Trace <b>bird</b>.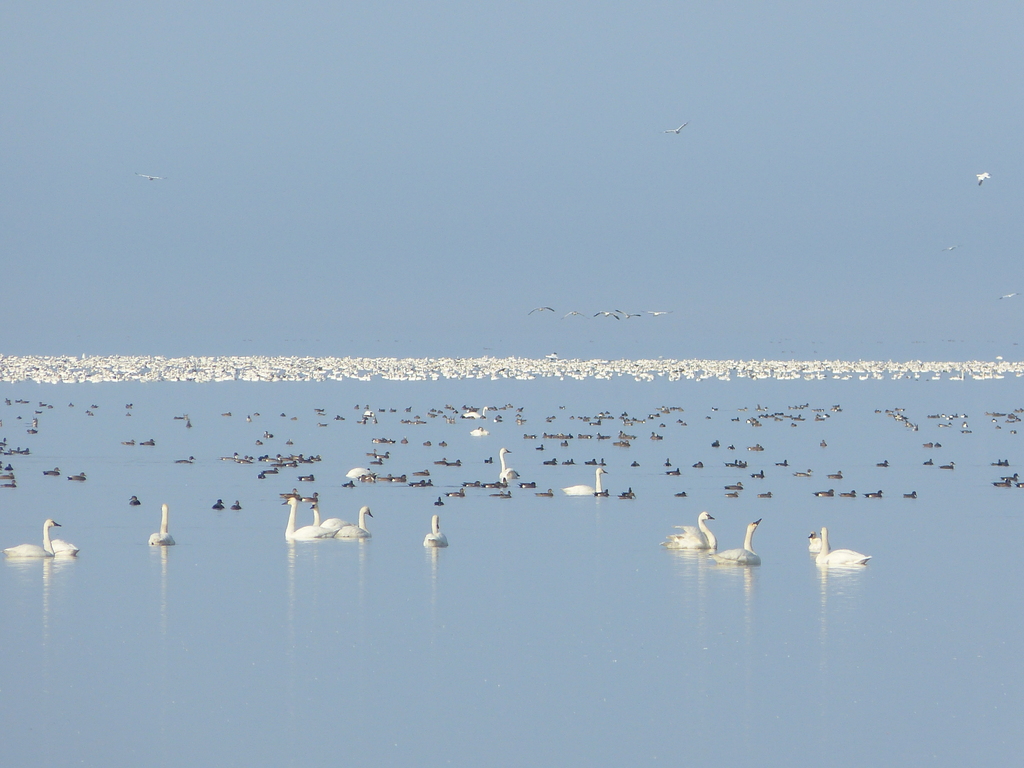
Traced to rect(298, 475, 316, 481).
